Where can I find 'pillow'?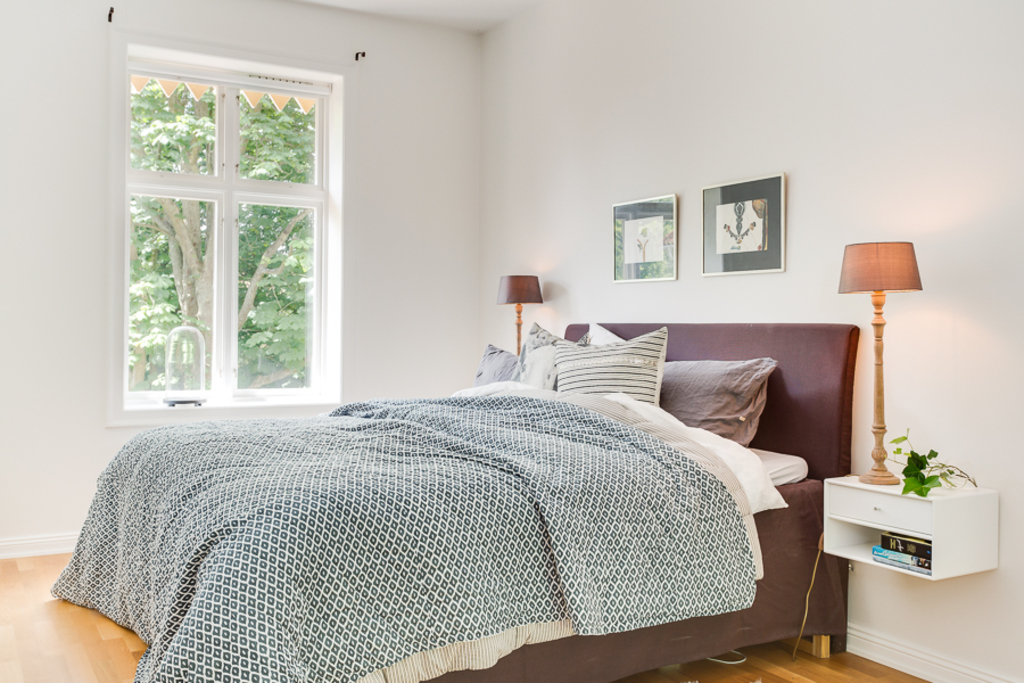
You can find it at [578,320,630,343].
